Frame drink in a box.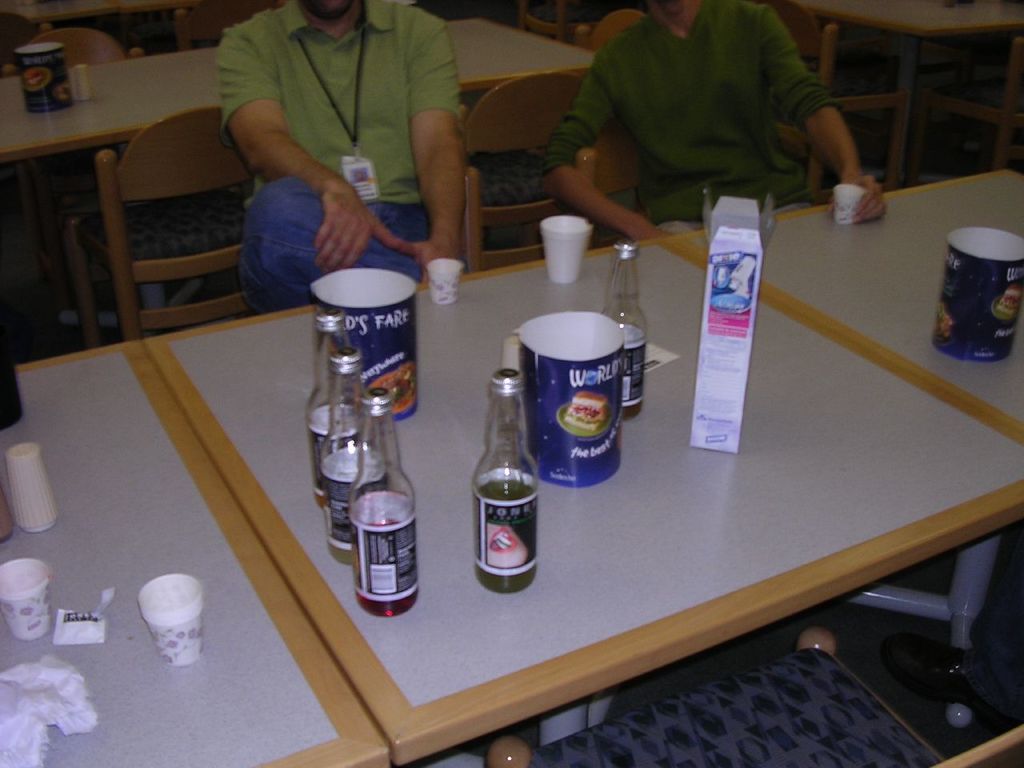
(left=317, top=491, right=326, bottom=509).
